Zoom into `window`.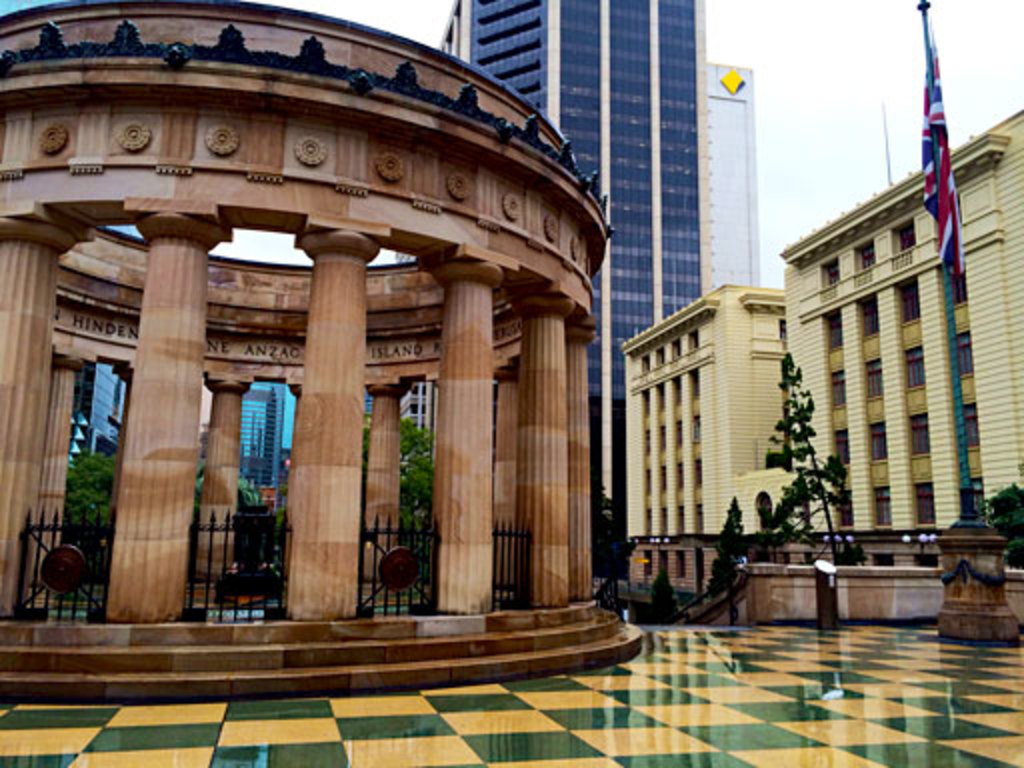
Zoom target: 652:352:662:366.
